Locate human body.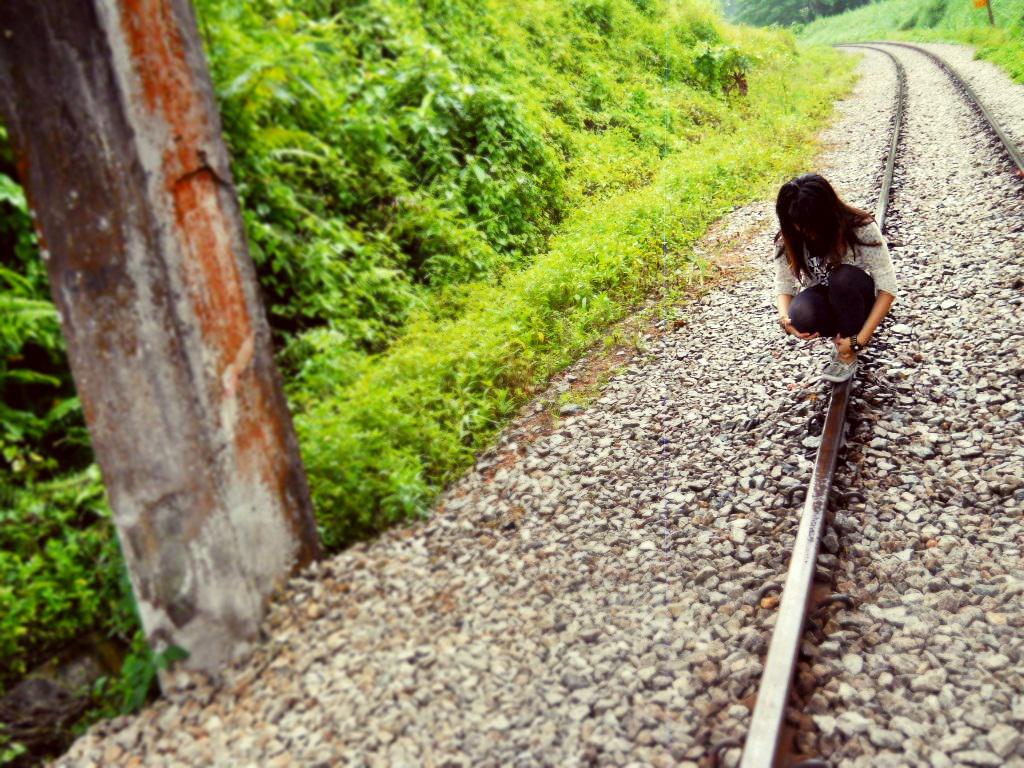
Bounding box: region(769, 161, 914, 383).
